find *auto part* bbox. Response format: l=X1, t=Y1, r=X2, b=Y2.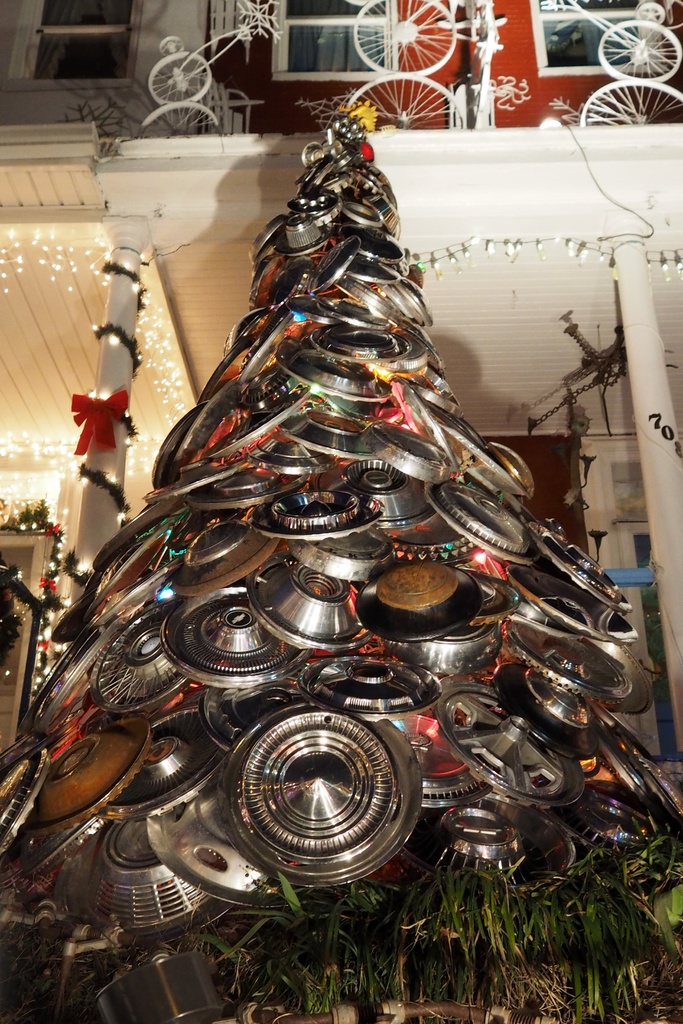
l=399, t=788, r=580, b=895.
